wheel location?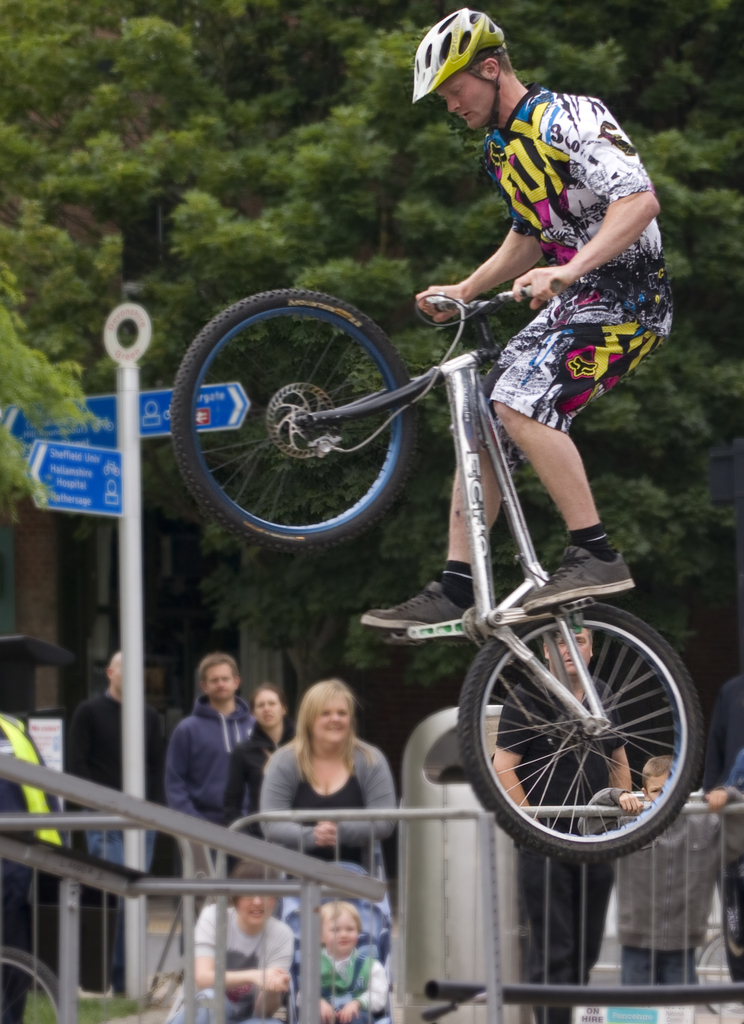
170 287 419 553
